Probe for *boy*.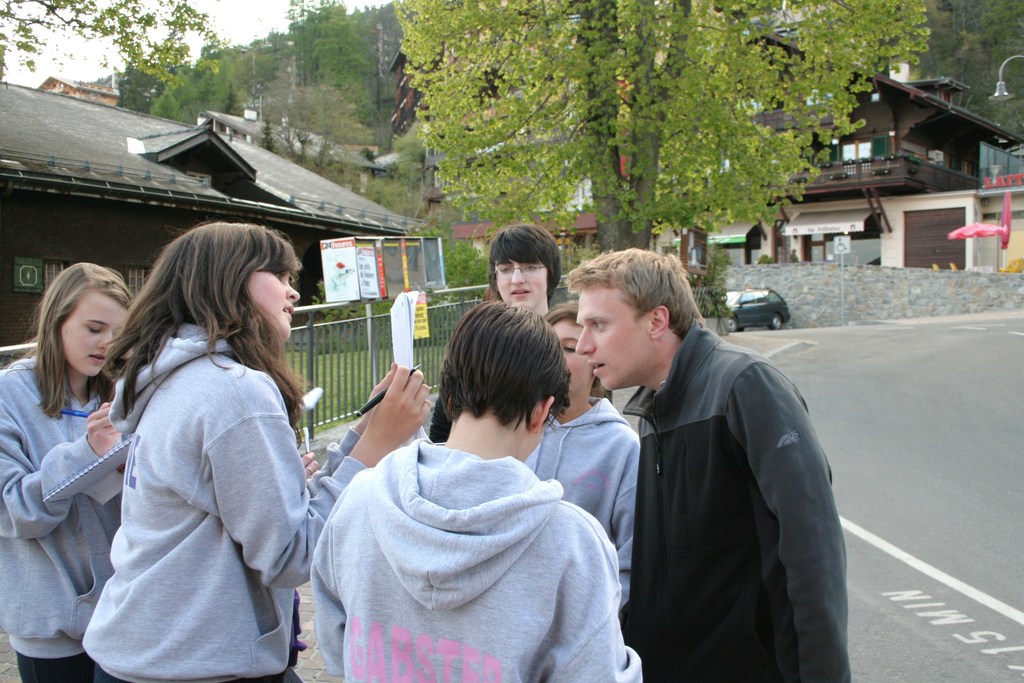
Probe result: region(302, 300, 653, 682).
